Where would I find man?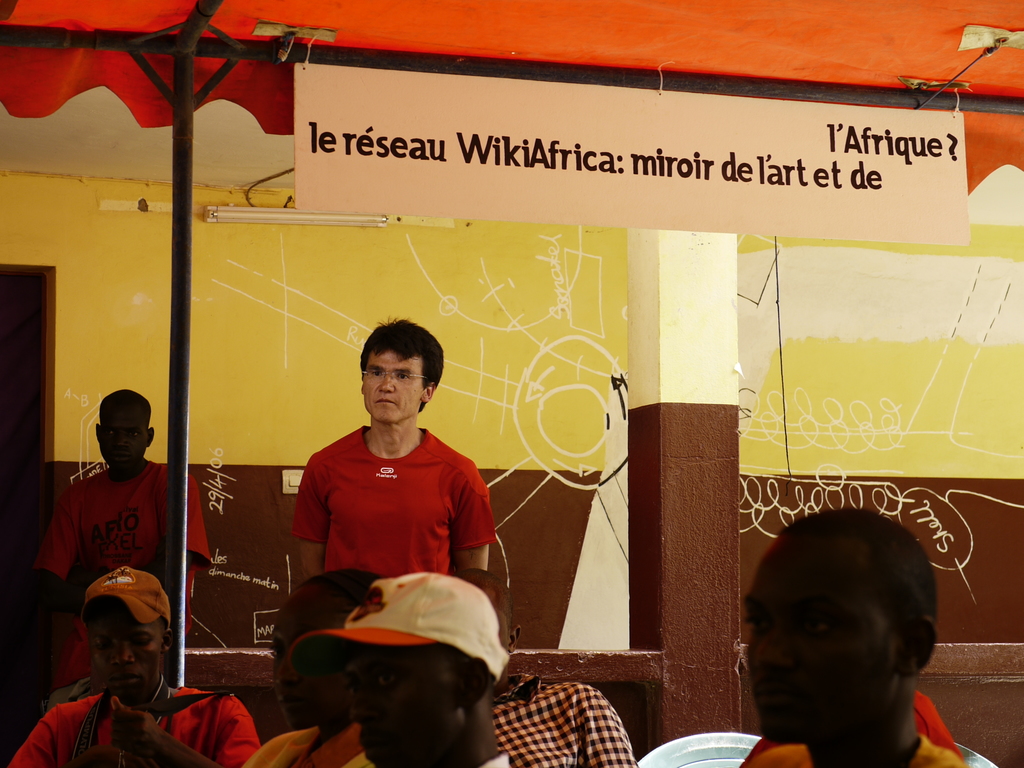
At left=738, top=508, right=976, bottom=767.
